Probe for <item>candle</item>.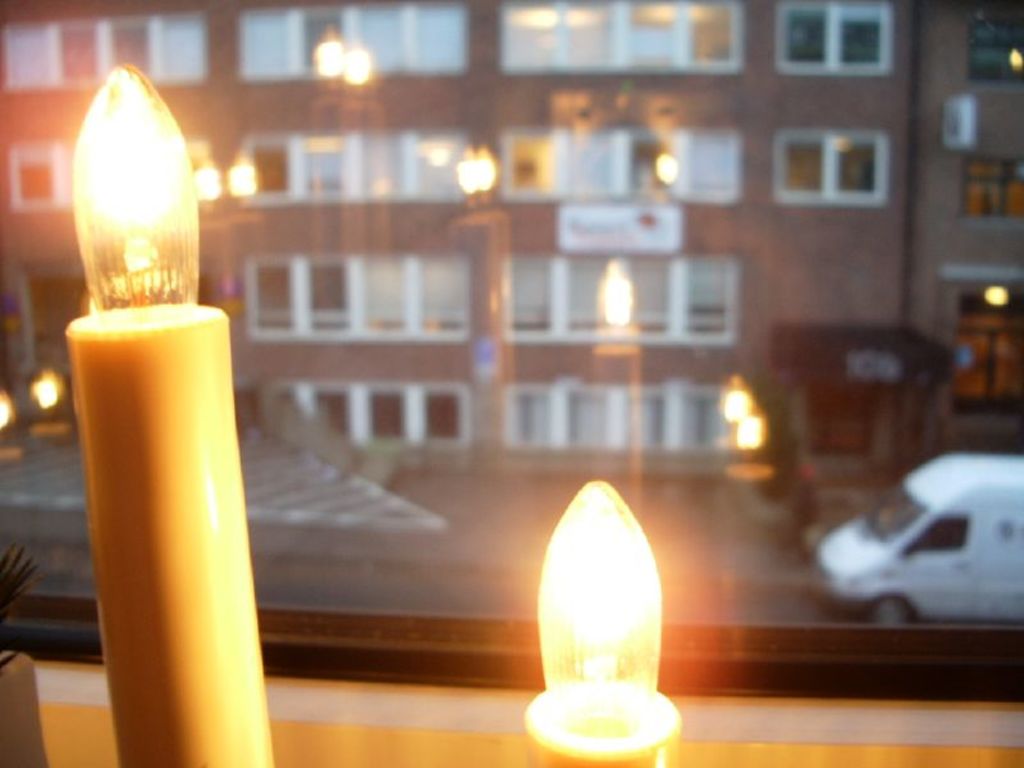
Probe result: box=[61, 59, 282, 767].
